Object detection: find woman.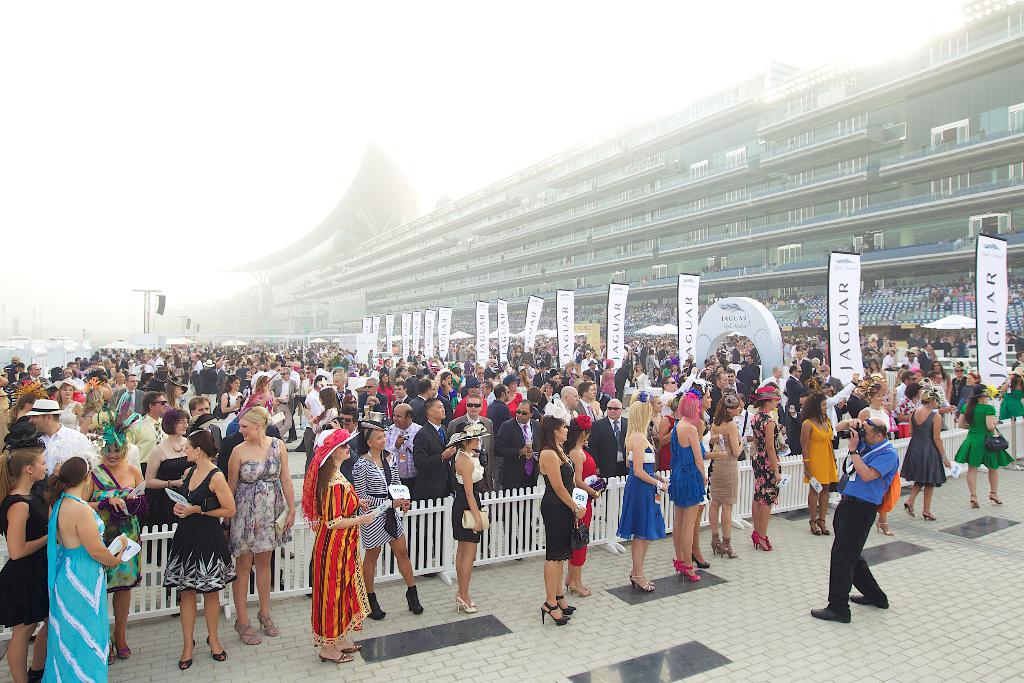
region(800, 389, 839, 534).
